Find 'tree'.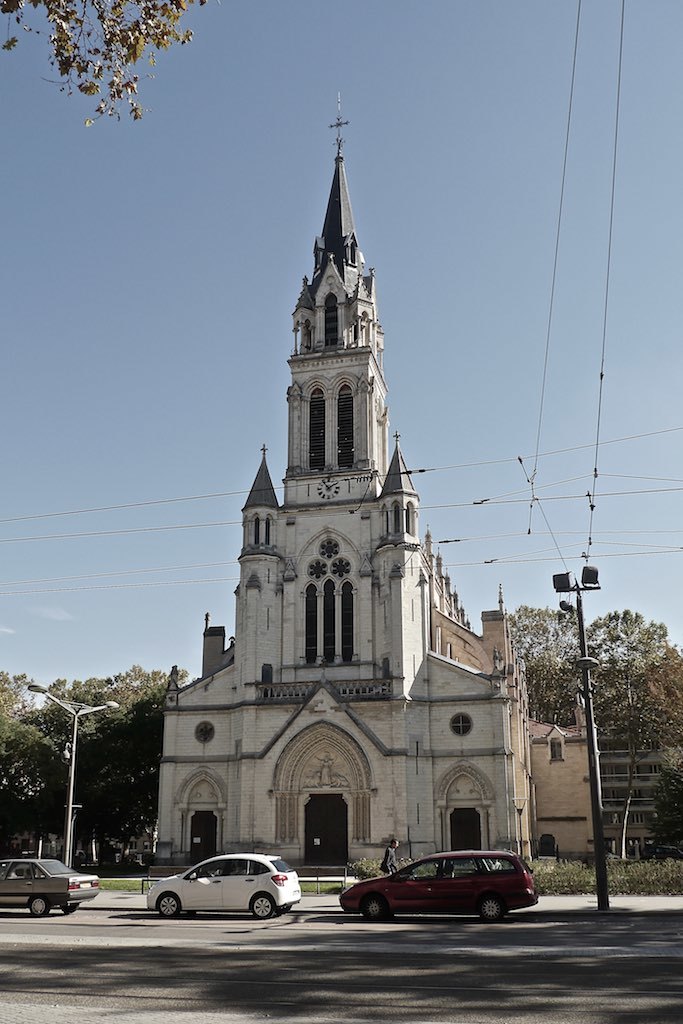
l=506, t=603, r=682, b=869.
